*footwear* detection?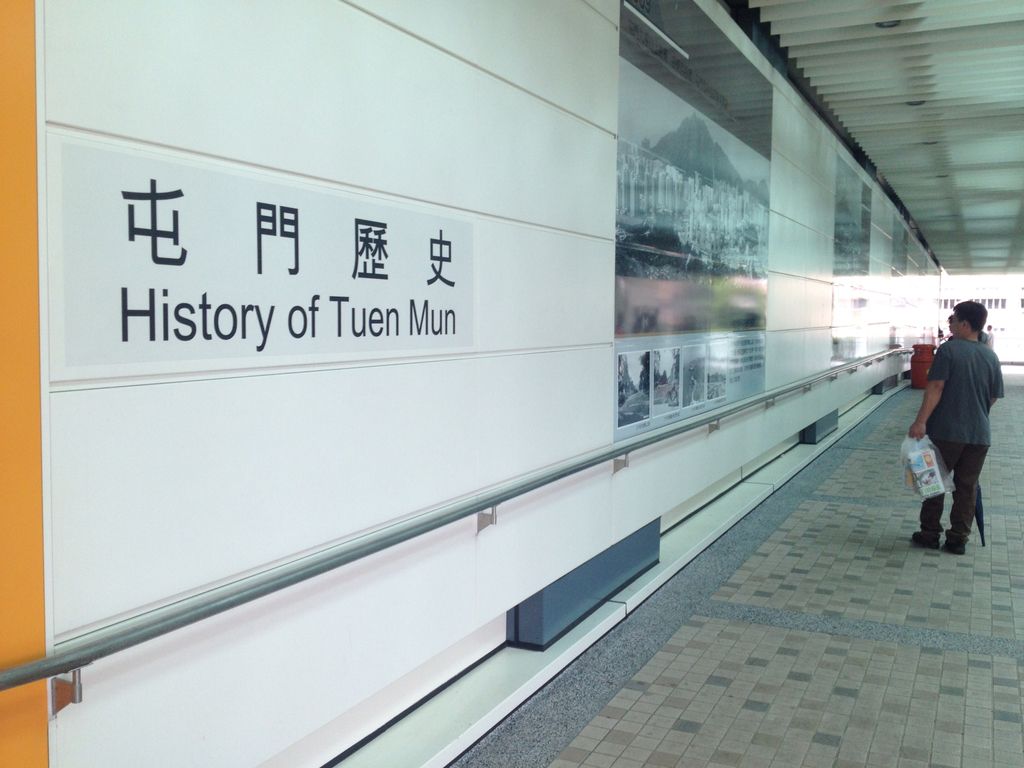
region(934, 540, 966, 557)
